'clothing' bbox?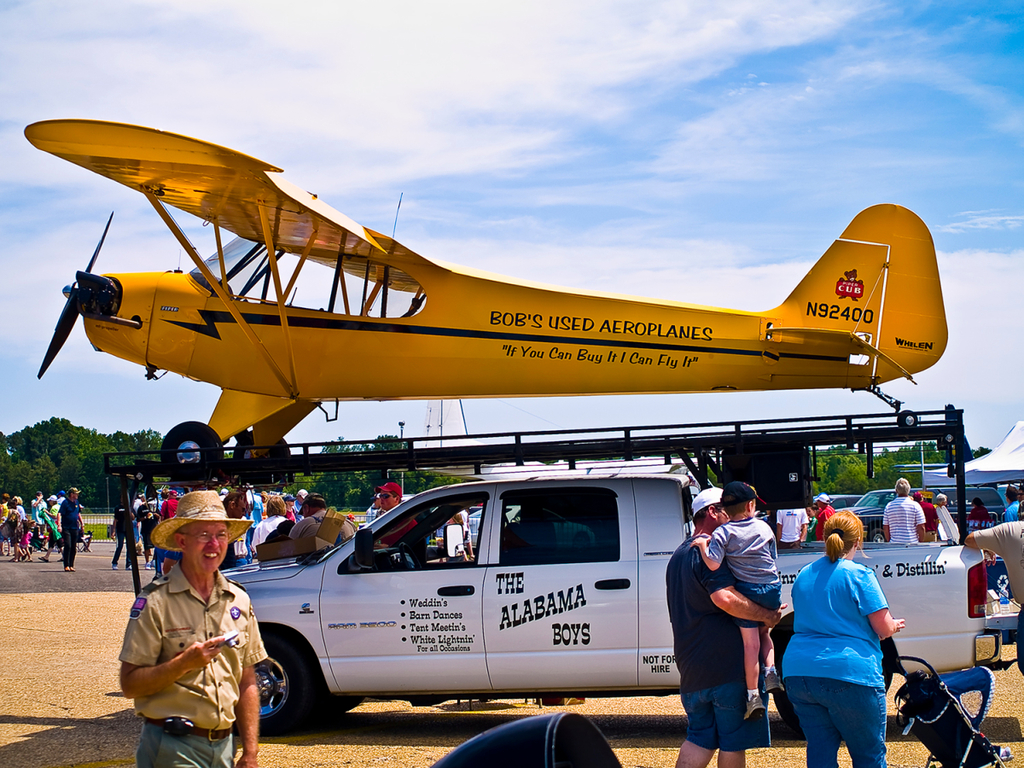
l=58, t=497, r=76, b=577
